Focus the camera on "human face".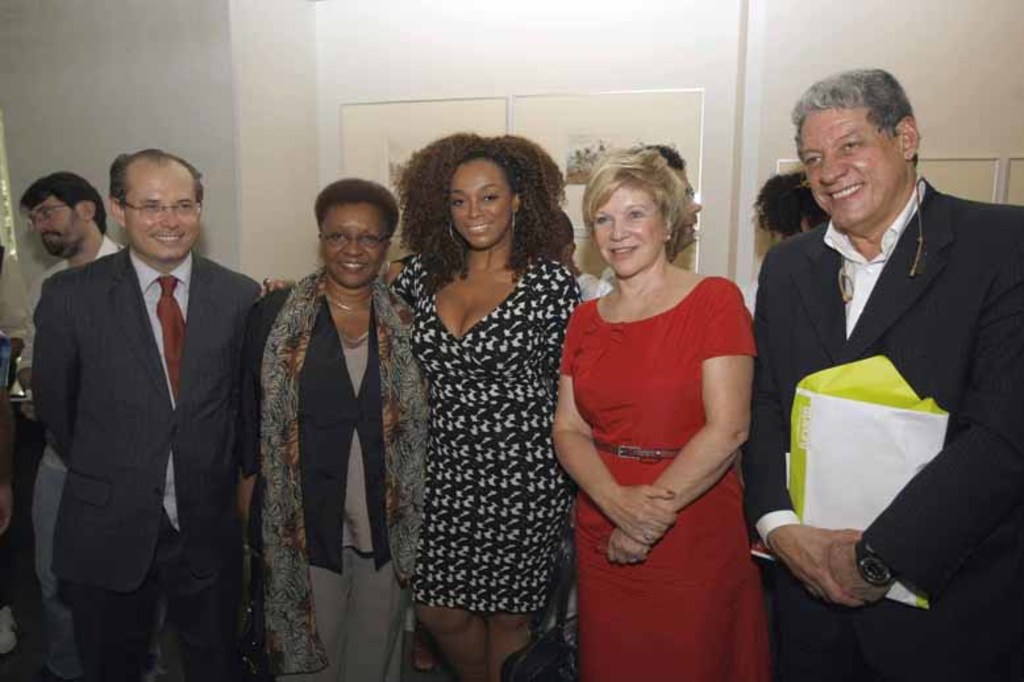
Focus region: locate(121, 171, 201, 263).
